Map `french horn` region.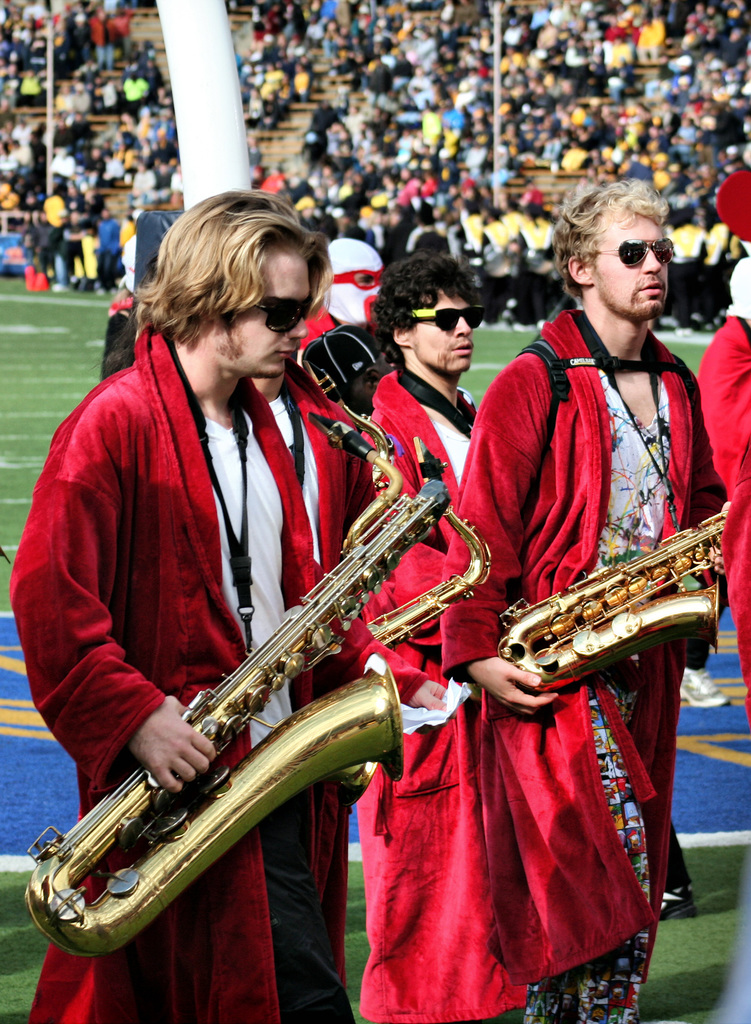
Mapped to BBox(492, 498, 736, 694).
